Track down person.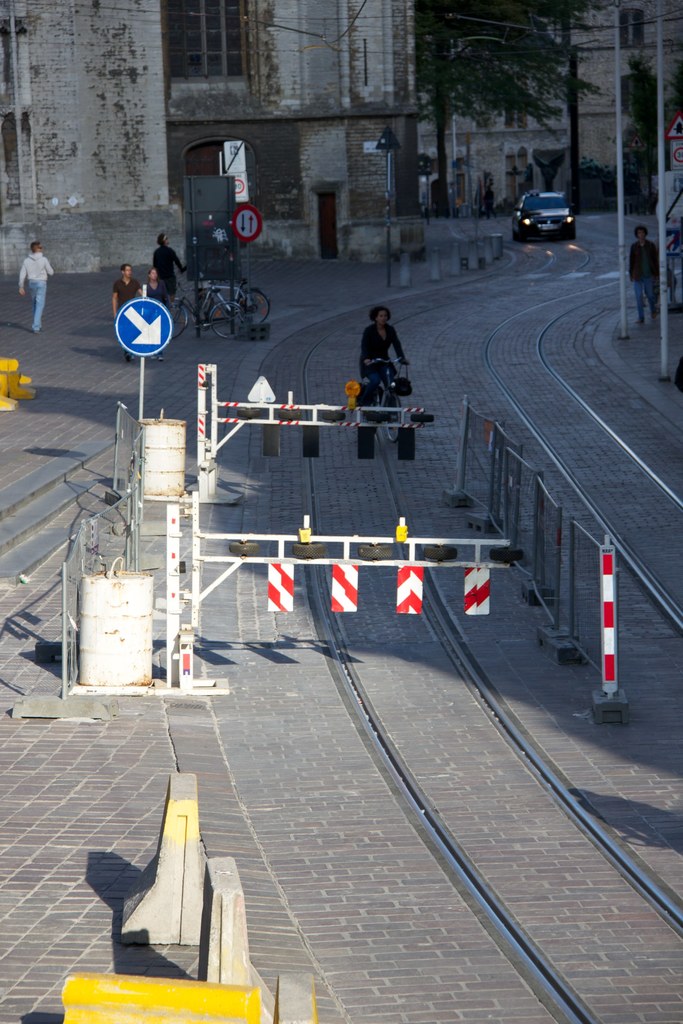
Tracked to box(150, 232, 190, 292).
